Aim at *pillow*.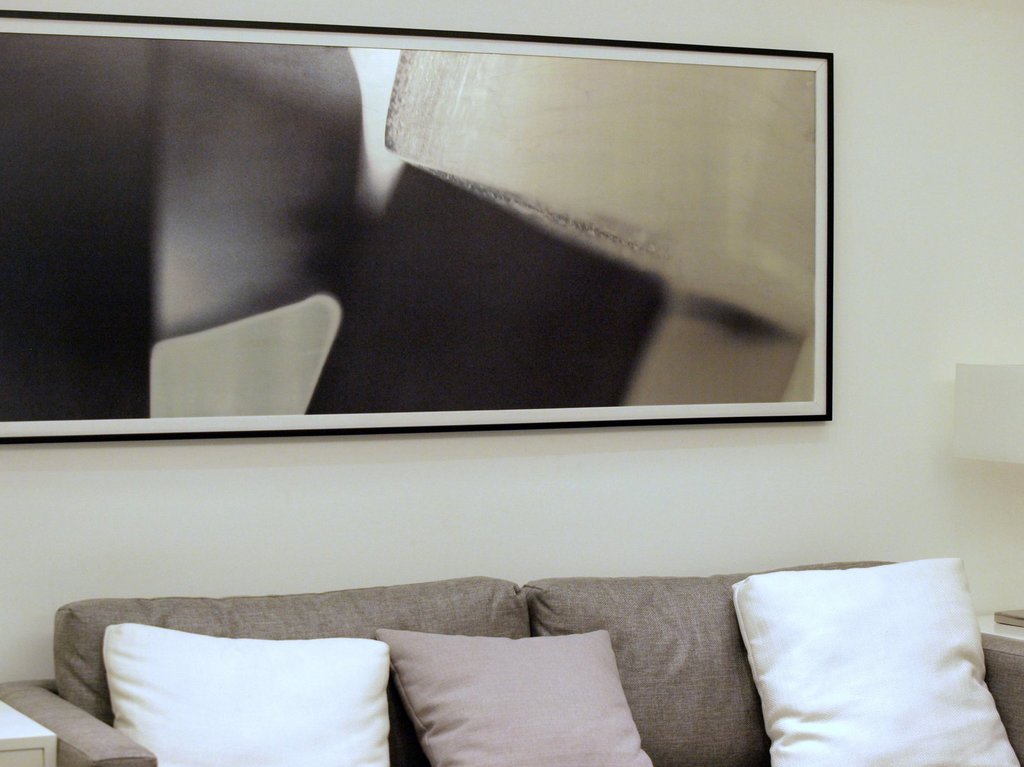
Aimed at left=88, top=633, right=412, bottom=763.
